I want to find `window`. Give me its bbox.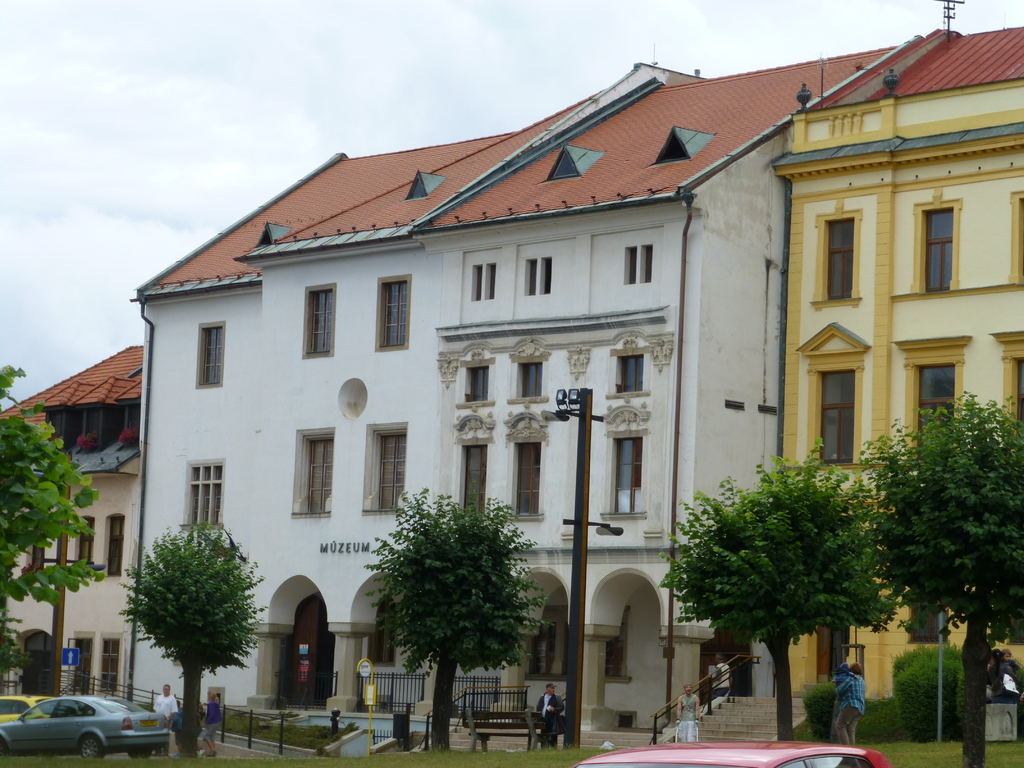
(x1=513, y1=439, x2=543, y2=518).
